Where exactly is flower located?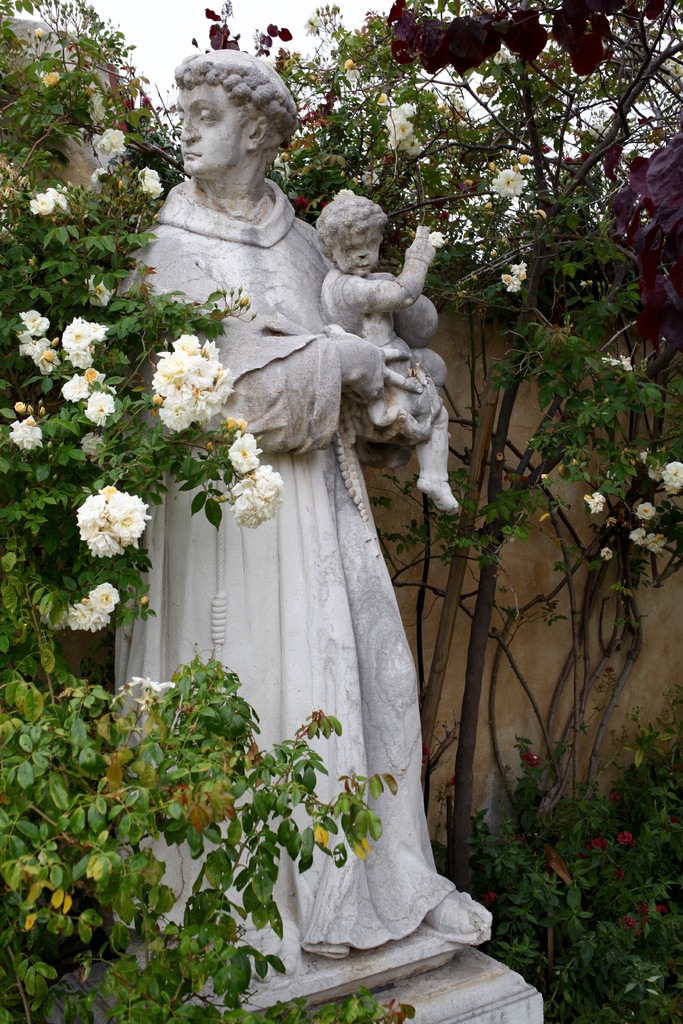
Its bounding box is (left=91, top=127, right=133, bottom=161).
